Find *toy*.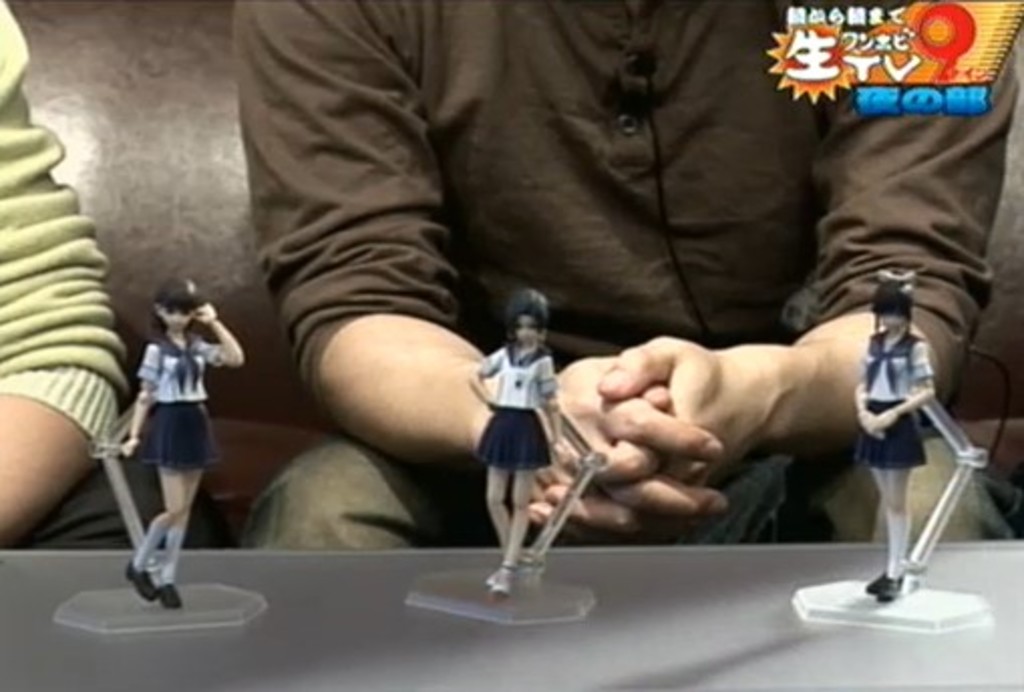
box=[471, 272, 585, 555].
